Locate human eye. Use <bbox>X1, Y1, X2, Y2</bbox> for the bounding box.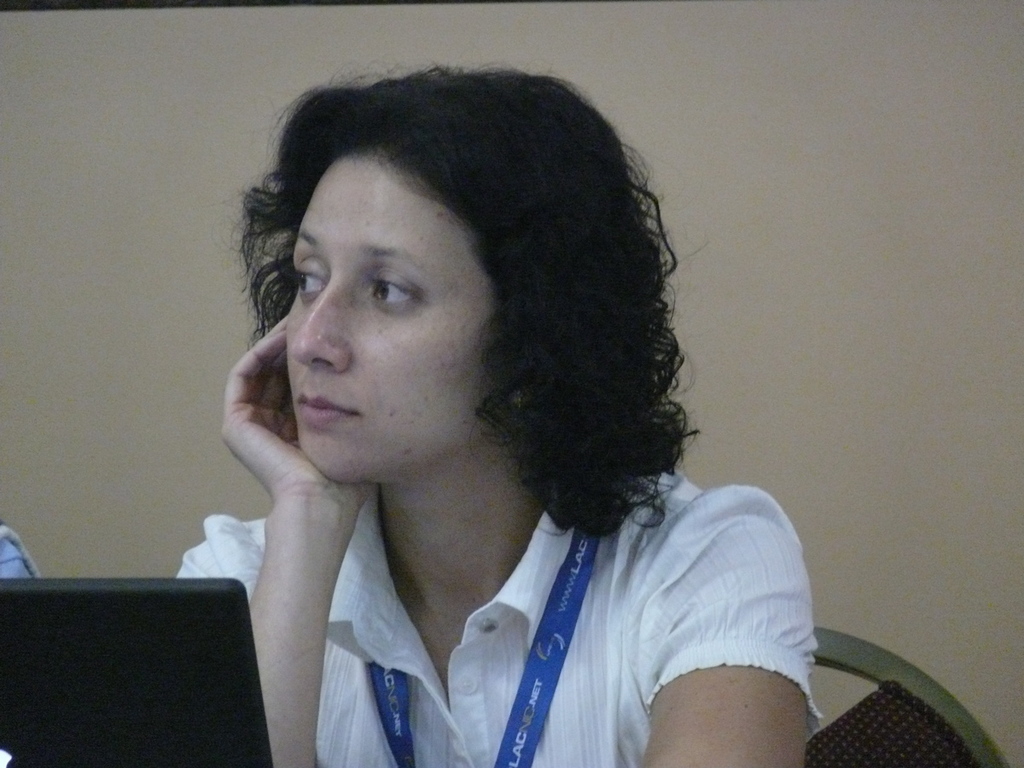
<bbox>284, 259, 327, 309</bbox>.
